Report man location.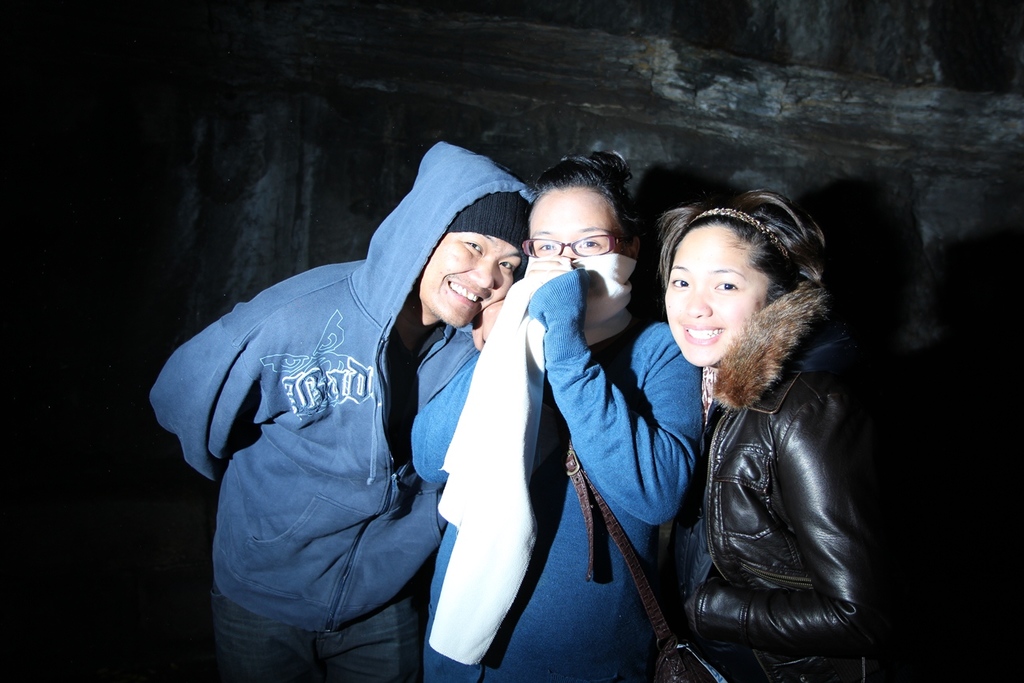
Report: l=145, t=133, r=540, b=682.
